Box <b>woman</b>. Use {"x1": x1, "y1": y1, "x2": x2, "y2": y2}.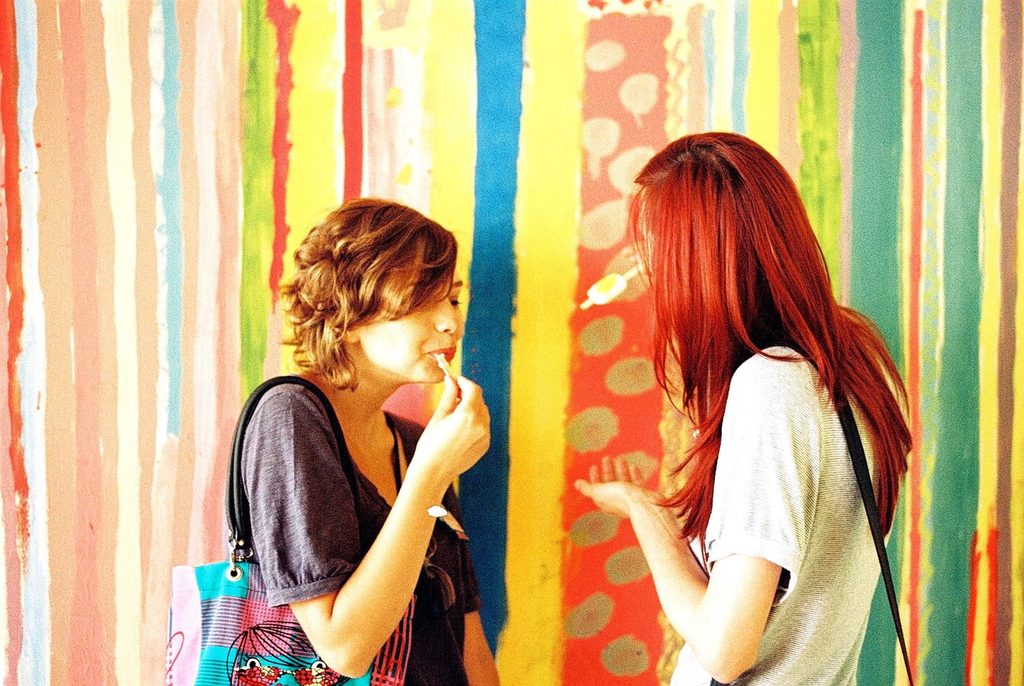
{"x1": 225, "y1": 194, "x2": 501, "y2": 685}.
